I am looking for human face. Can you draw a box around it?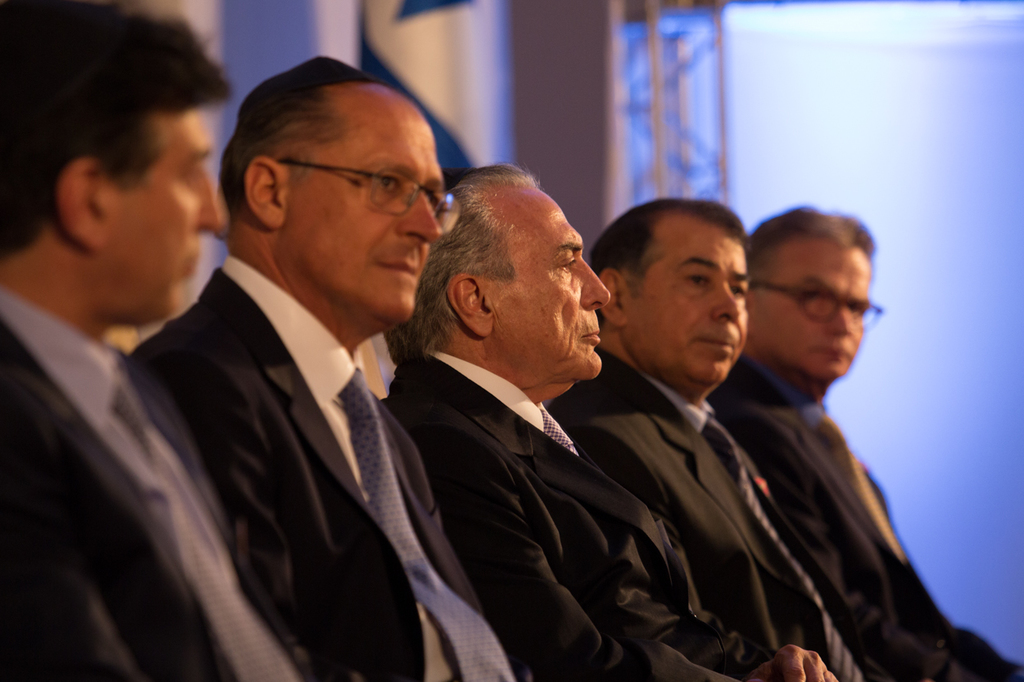
Sure, the bounding box is bbox=[288, 86, 447, 324].
